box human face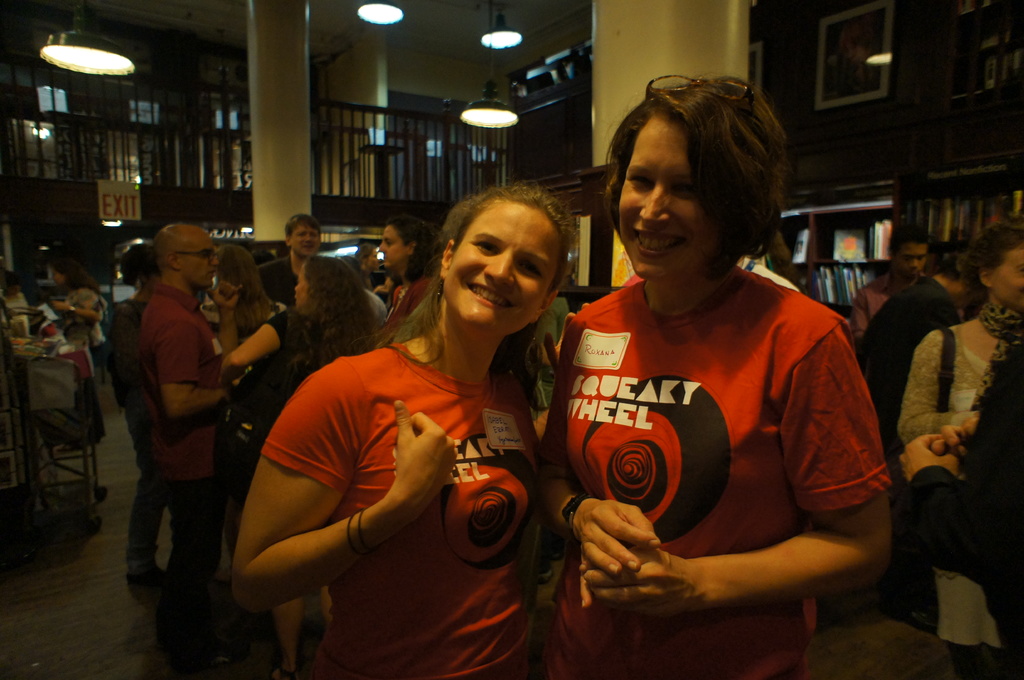
region(620, 116, 715, 280)
